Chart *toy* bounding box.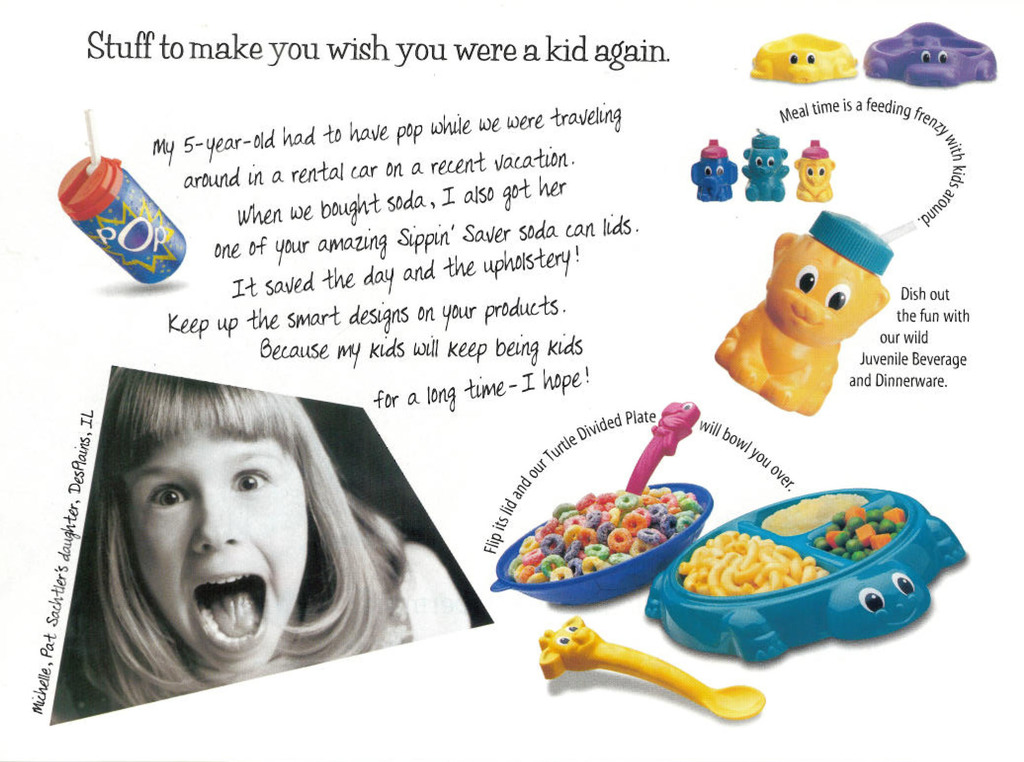
Charted: bbox=(748, 24, 854, 90).
